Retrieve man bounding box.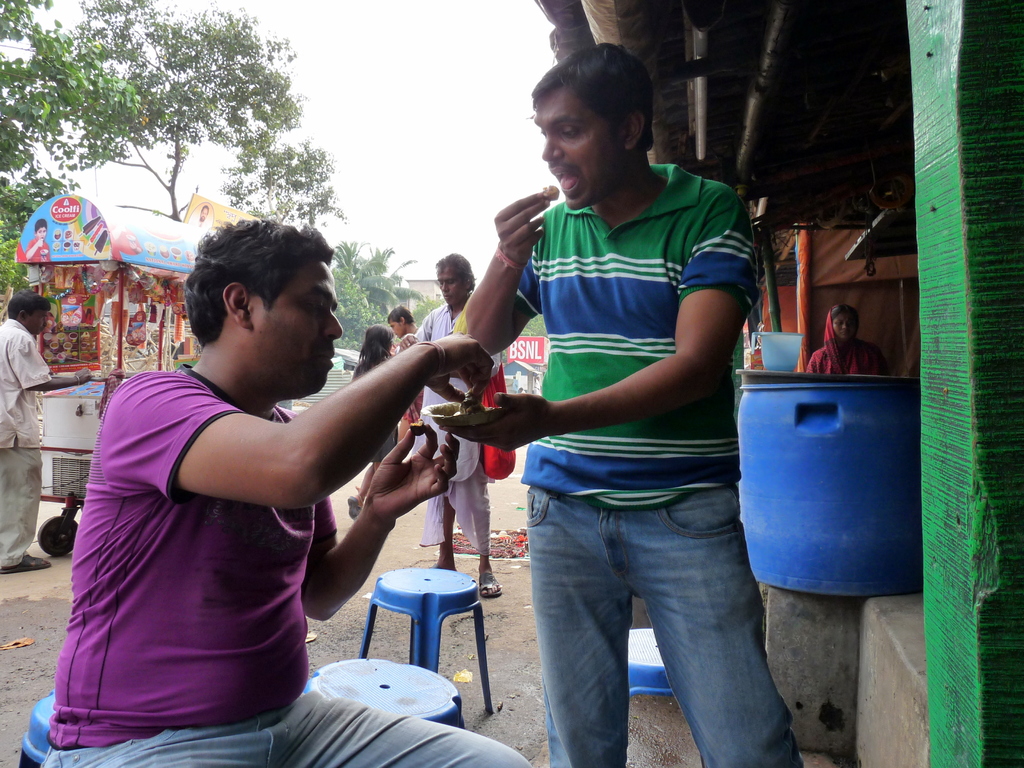
Bounding box: rect(440, 42, 805, 767).
